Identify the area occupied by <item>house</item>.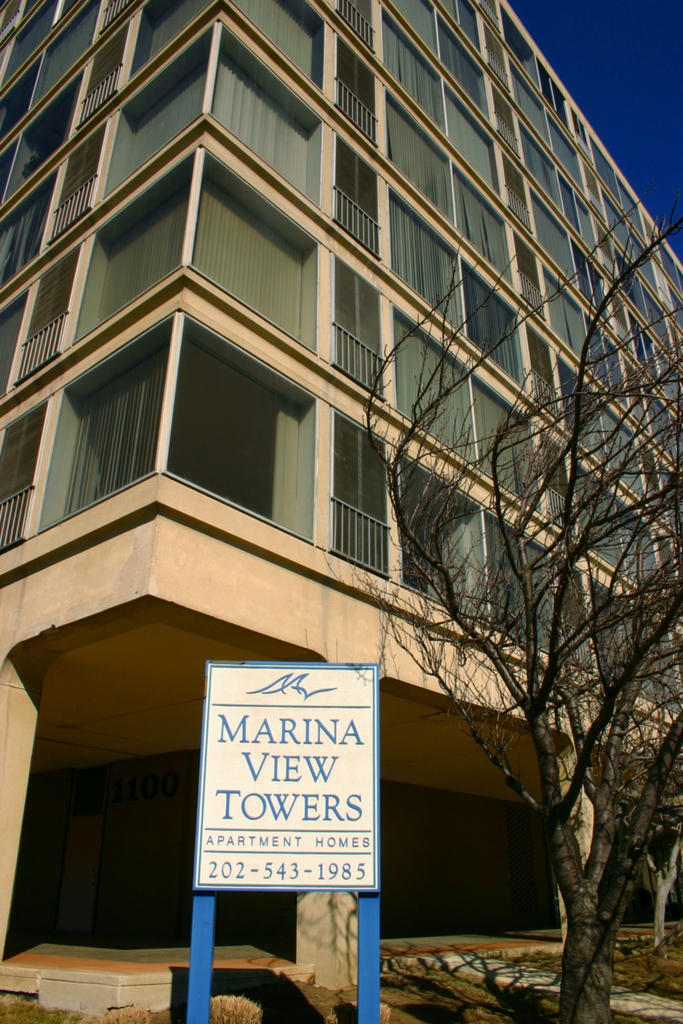
Area: {"x1": 0, "y1": 0, "x2": 682, "y2": 1023}.
